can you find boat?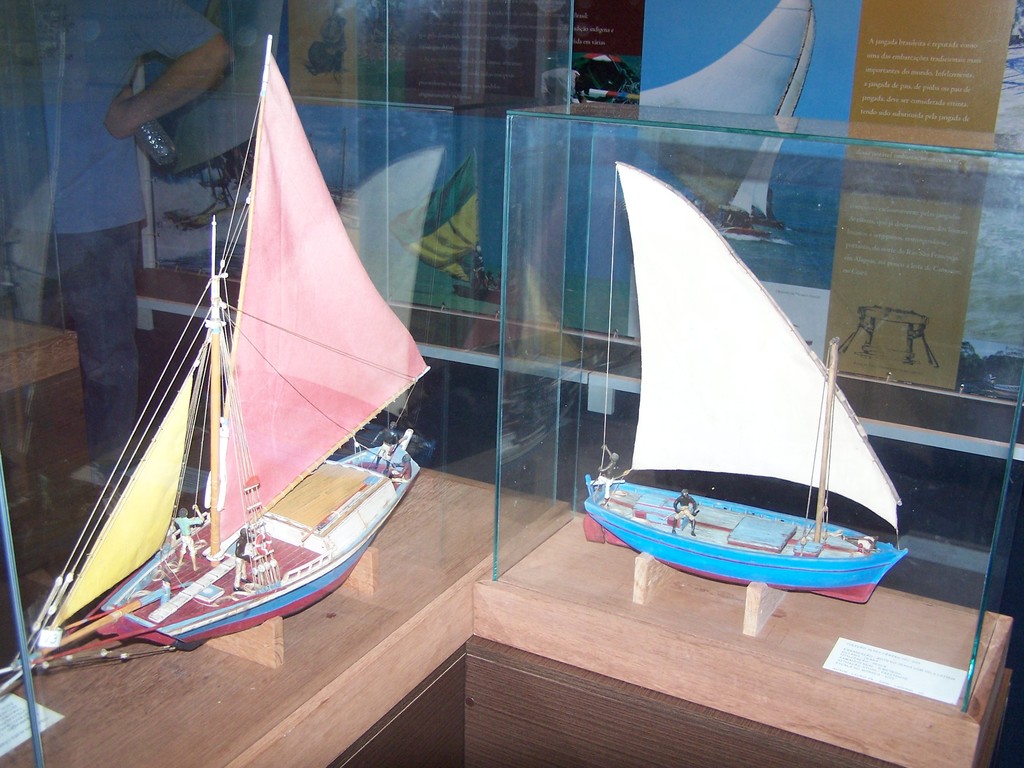
Yes, bounding box: bbox=(12, 47, 422, 738).
